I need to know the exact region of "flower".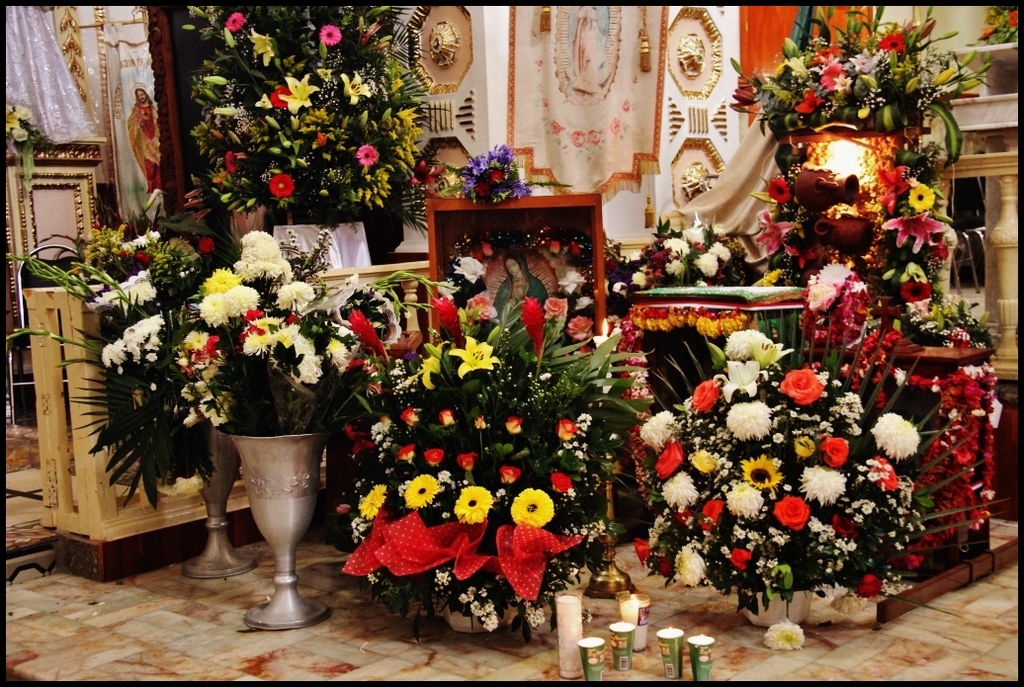
Region: [455, 455, 470, 475].
